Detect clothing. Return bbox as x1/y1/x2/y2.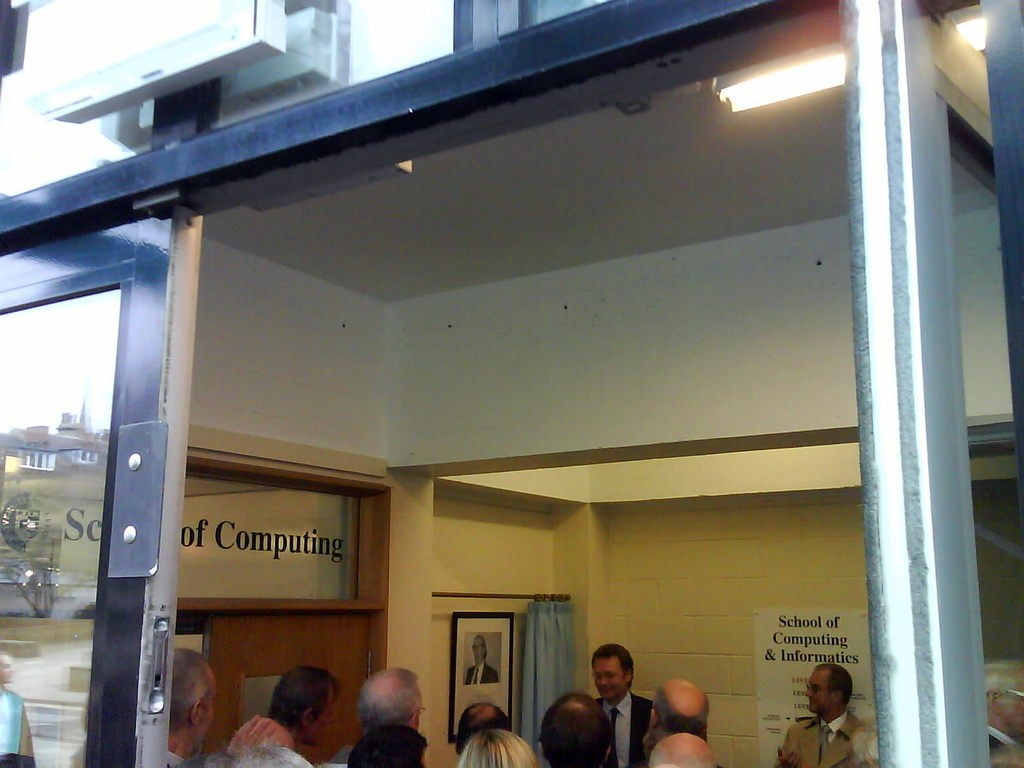
598/695/655/764.
